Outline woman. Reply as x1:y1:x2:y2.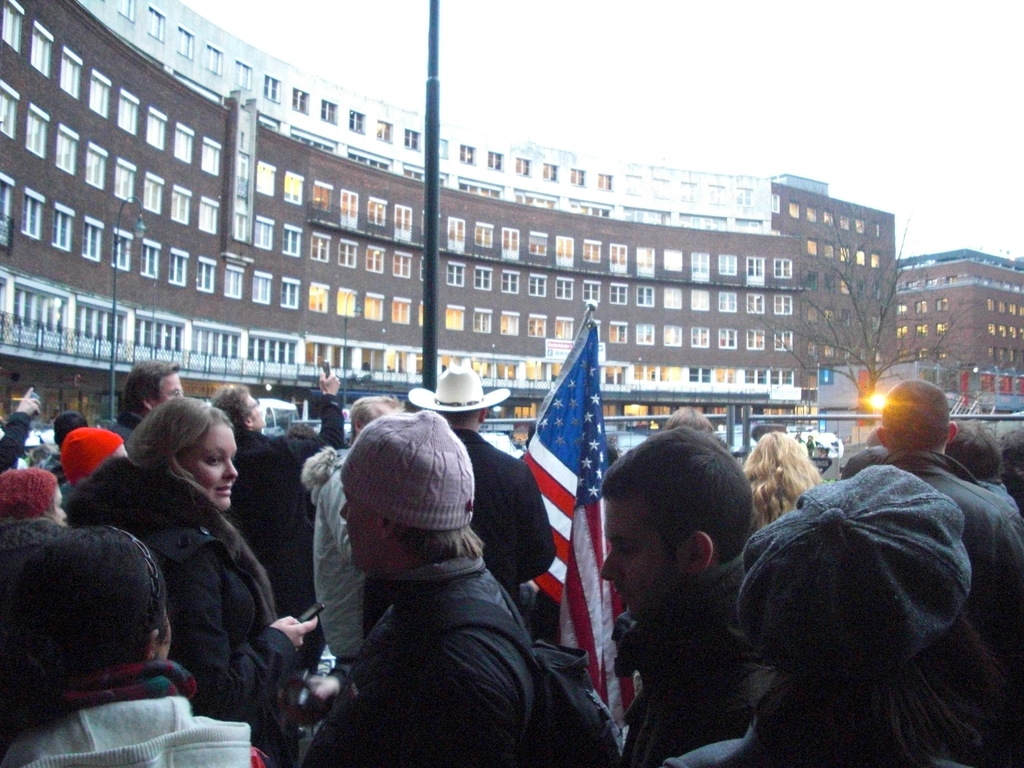
1:472:70:532.
